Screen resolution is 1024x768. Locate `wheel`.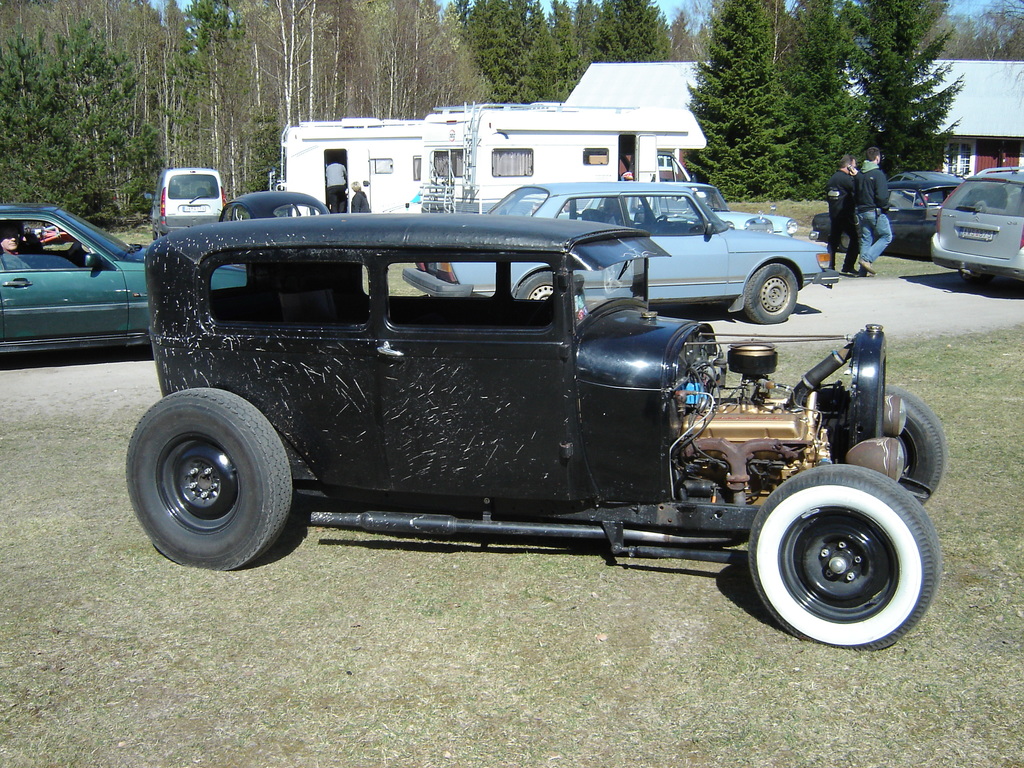
[left=743, top=263, right=793, bottom=331].
